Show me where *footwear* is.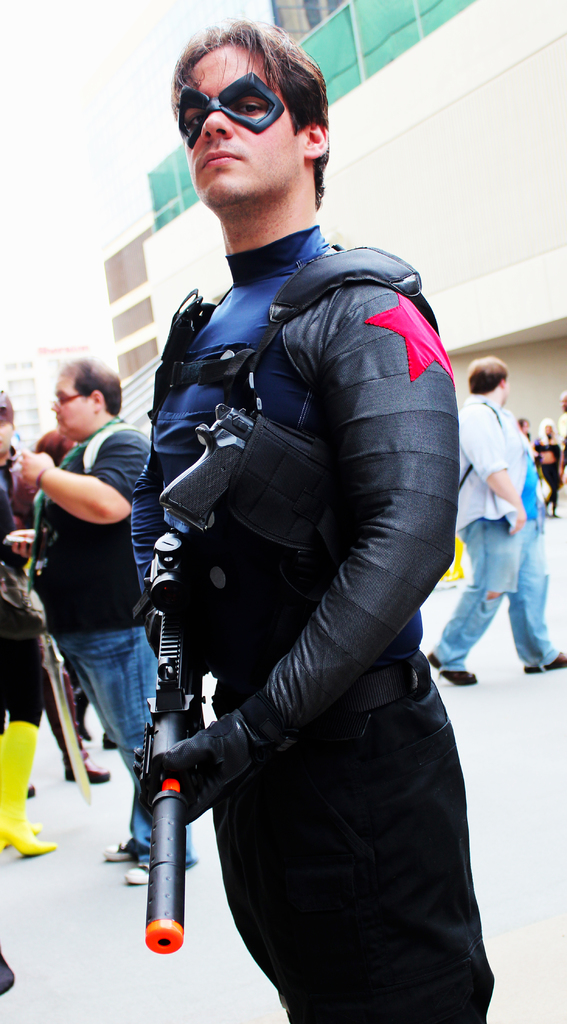
*footwear* is at (left=101, top=839, right=142, bottom=856).
